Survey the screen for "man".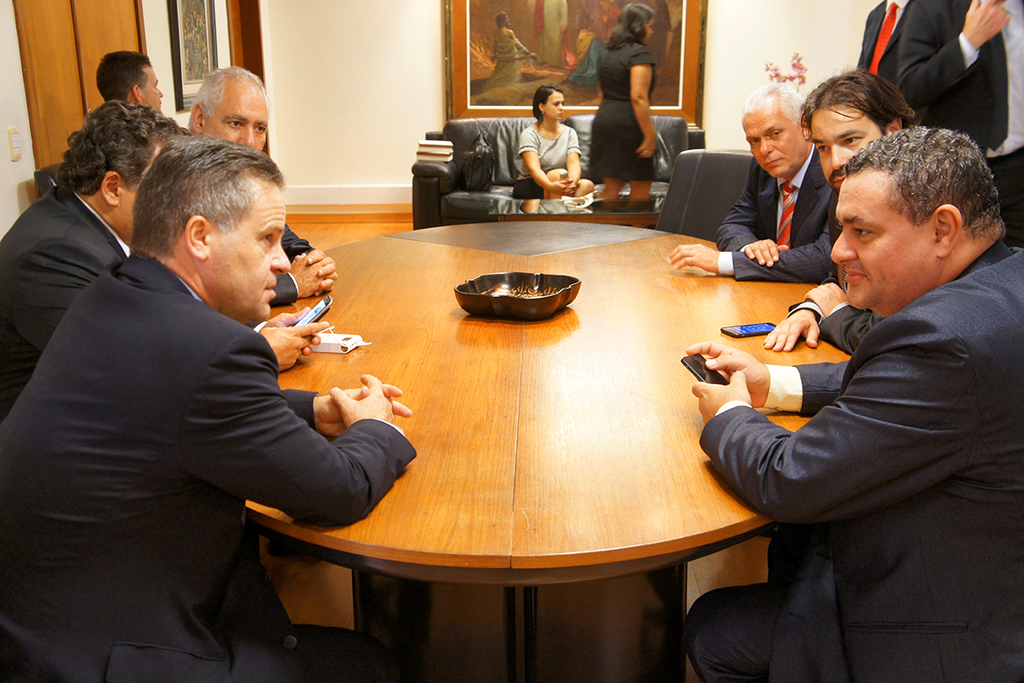
Survey found: [95, 53, 186, 115].
